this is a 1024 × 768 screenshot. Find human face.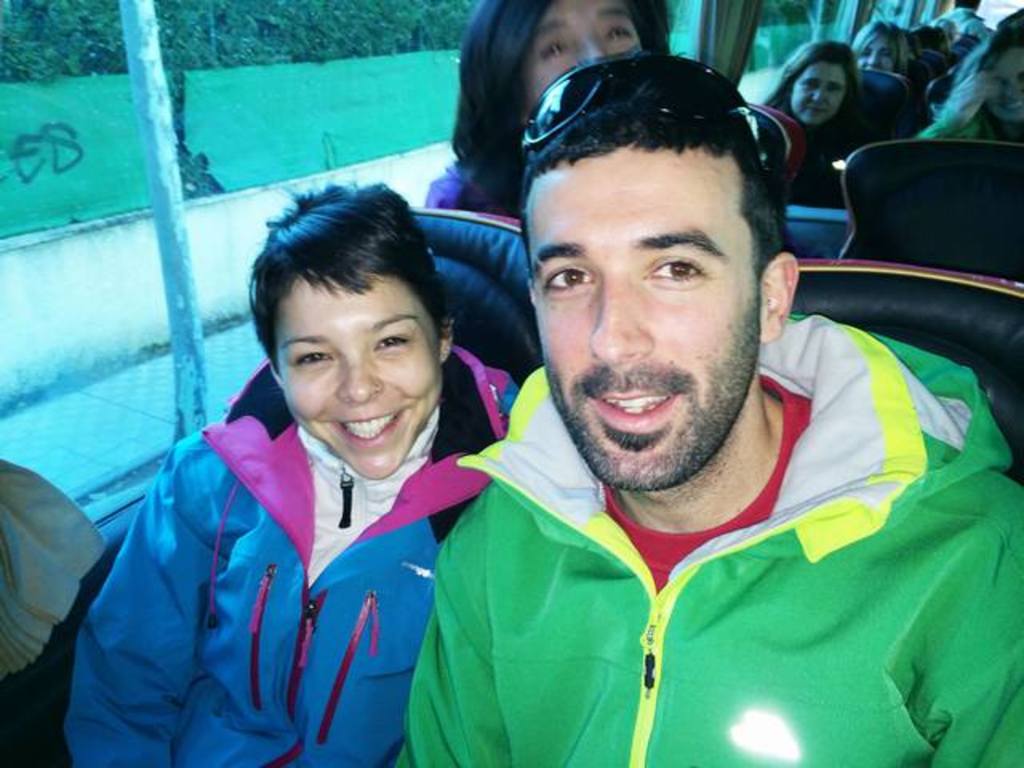
Bounding box: l=278, t=264, r=438, b=472.
